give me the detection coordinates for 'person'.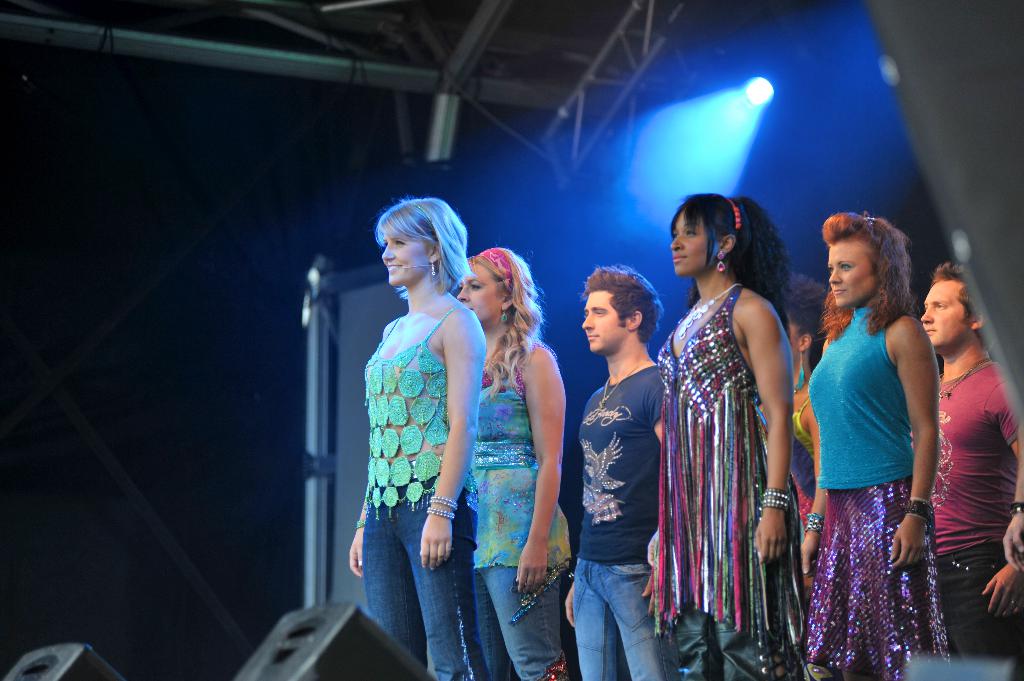
x1=454, y1=242, x2=577, y2=680.
